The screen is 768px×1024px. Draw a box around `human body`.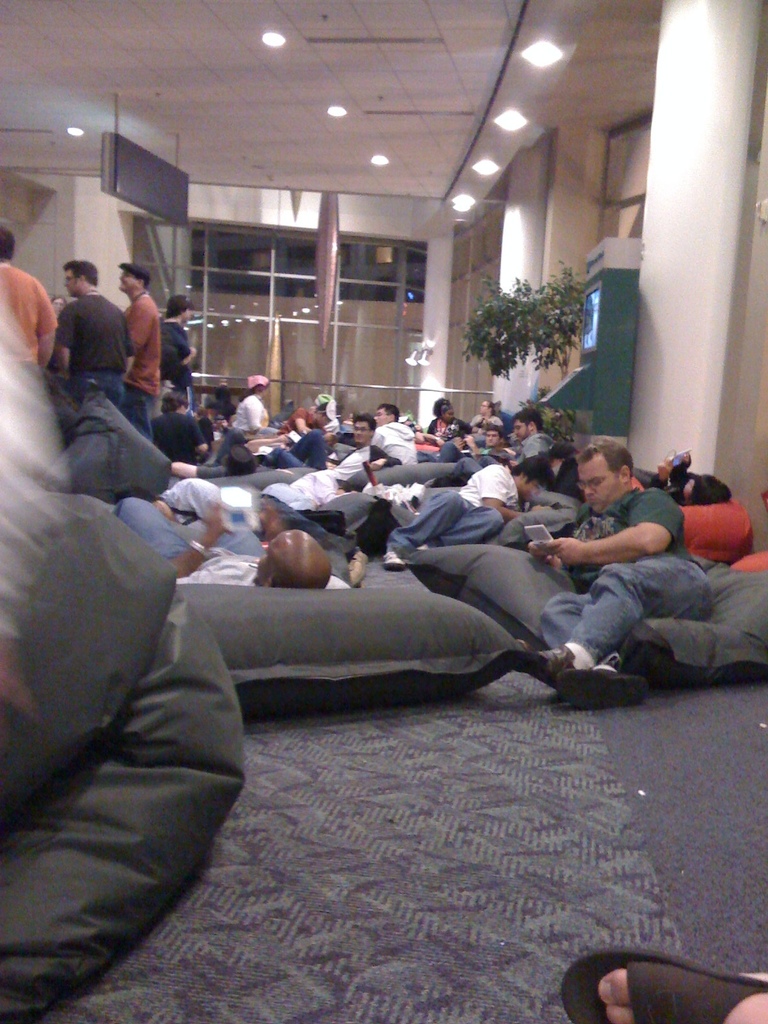
Rect(146, 390, 205, 460).
